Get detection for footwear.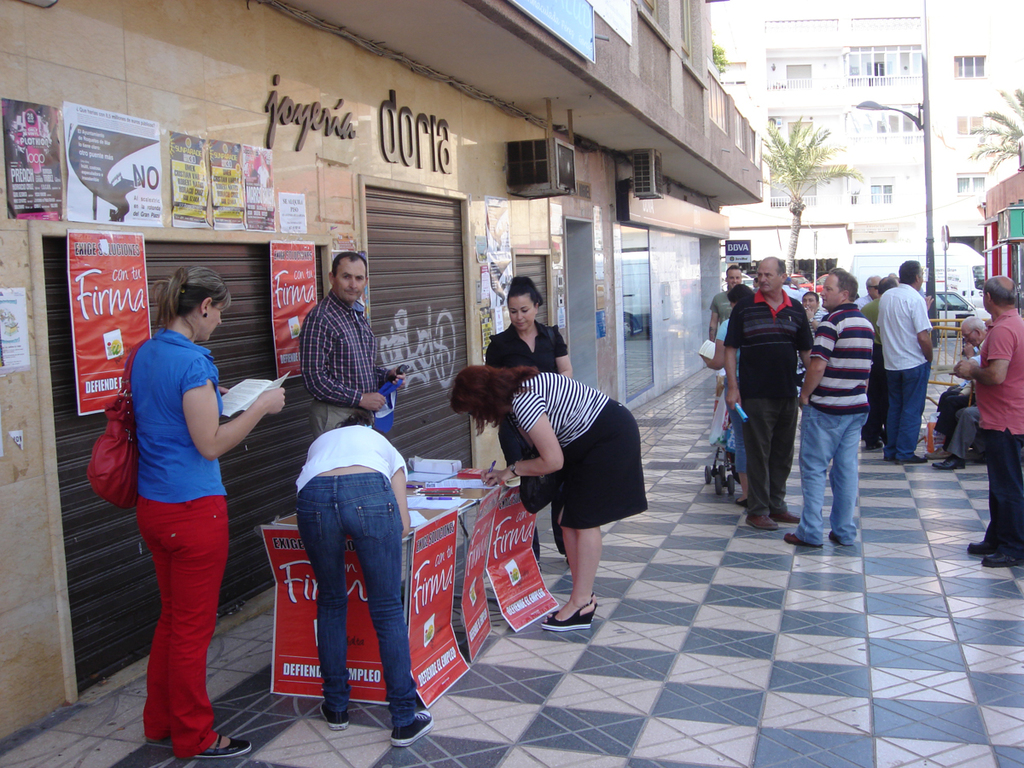
Detection: [783, 528, 813, 548].
